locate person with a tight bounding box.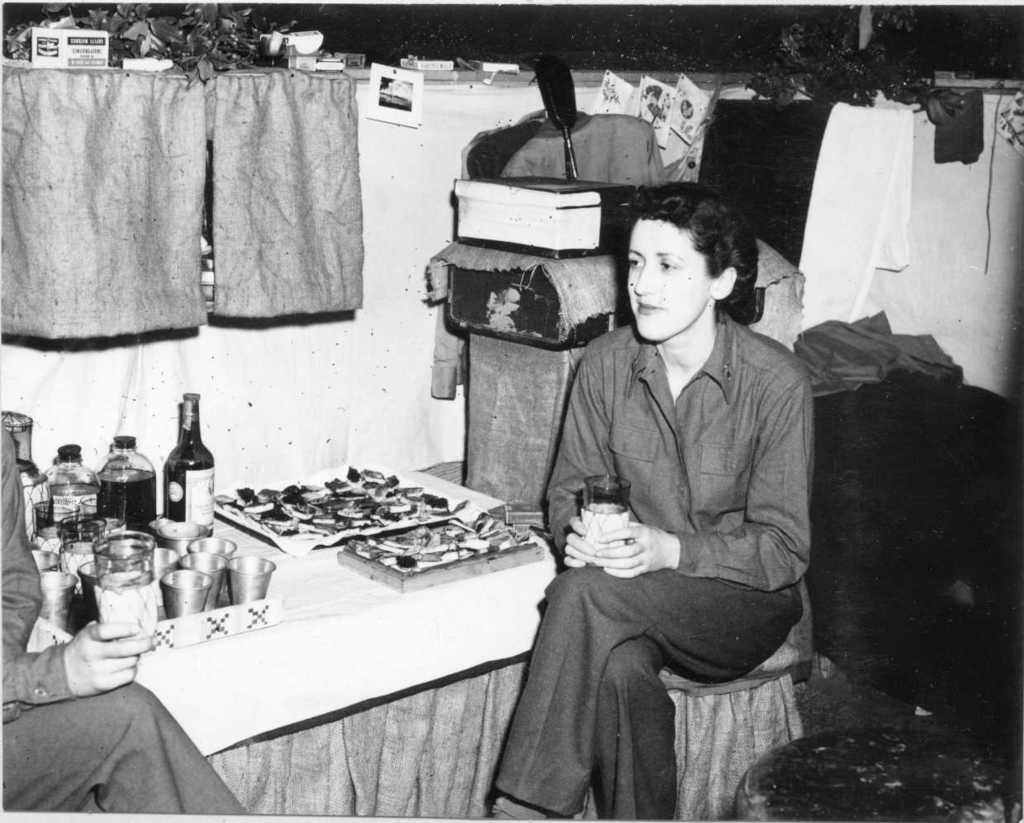
x1=0 y1=423 x2=258 y2=816.
